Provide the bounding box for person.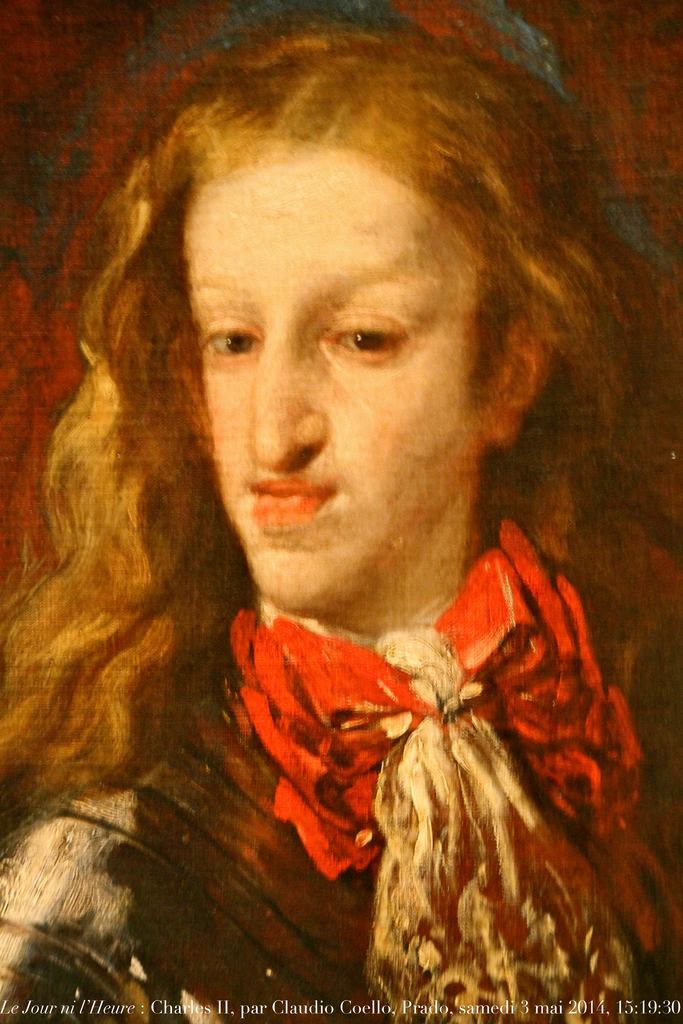
left=0, top=111, right=633, bottom=1013.
